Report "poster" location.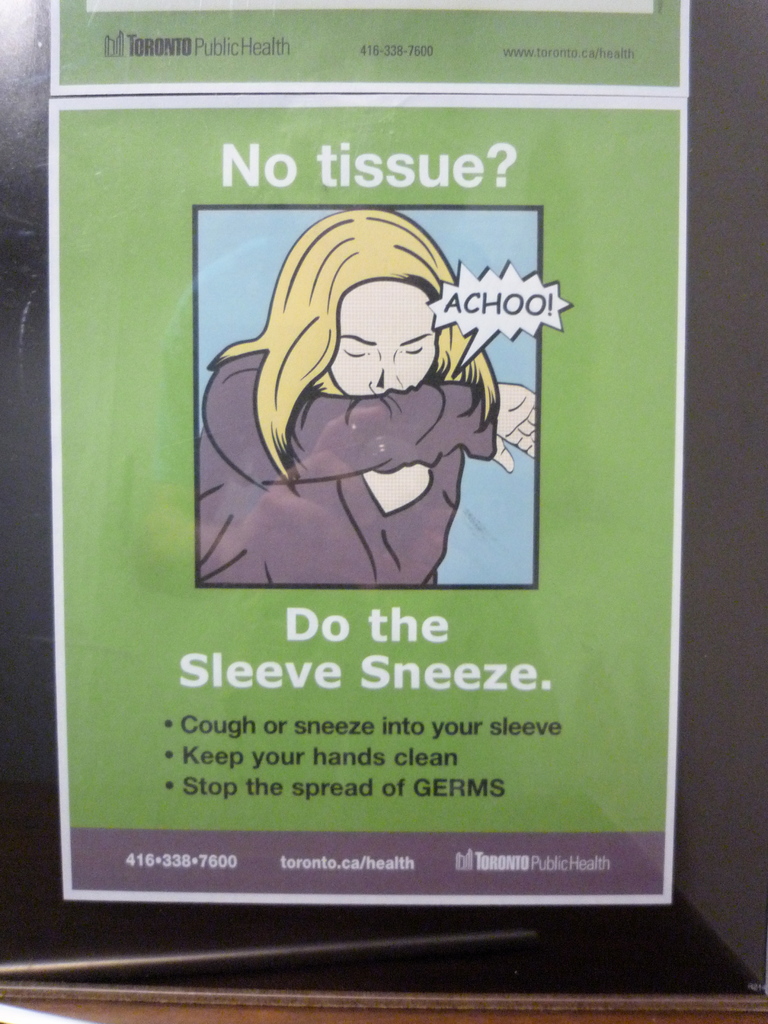
Report: bbox=(45, 0, 691, 100).
